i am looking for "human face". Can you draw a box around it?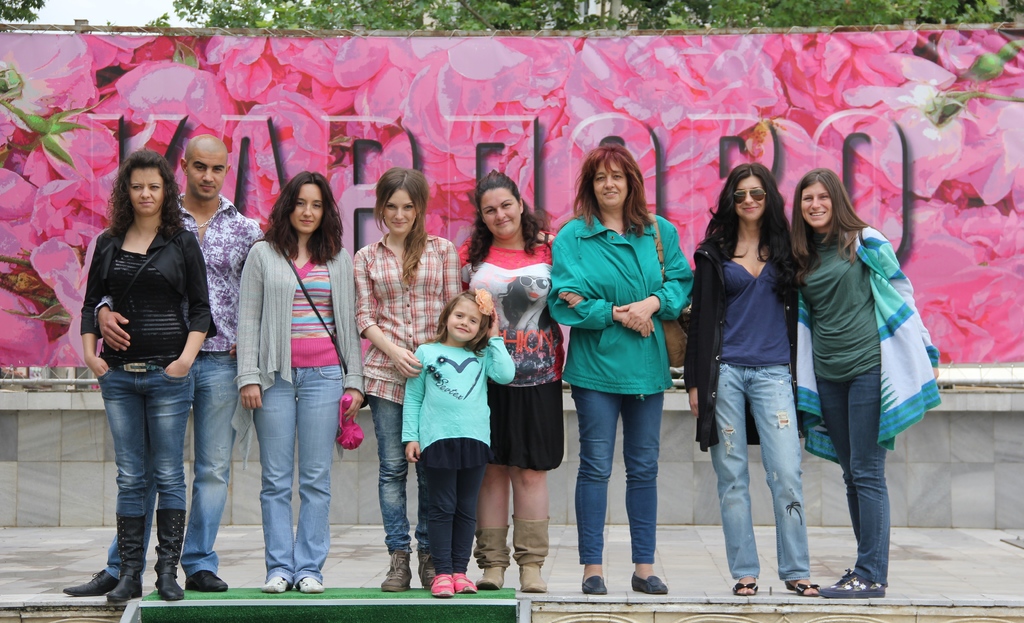
Sure, the bounding box is crop(131, 170, 164, 216).
